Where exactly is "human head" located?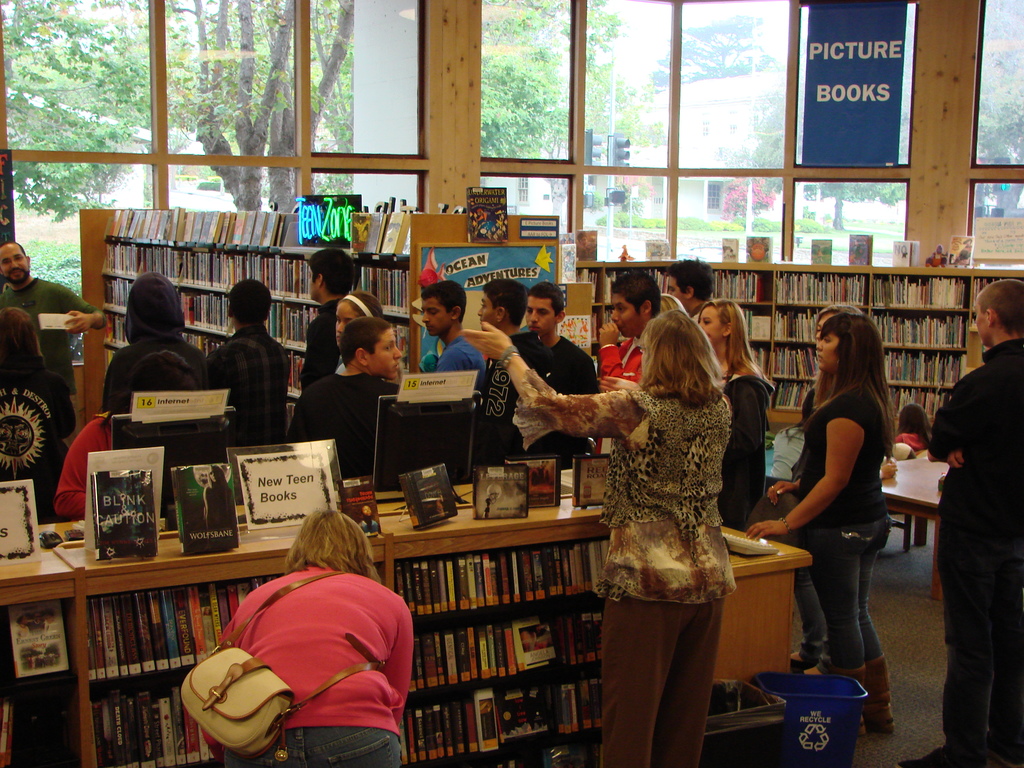
Its bounding box is rect(610, 273, 662, 339).
